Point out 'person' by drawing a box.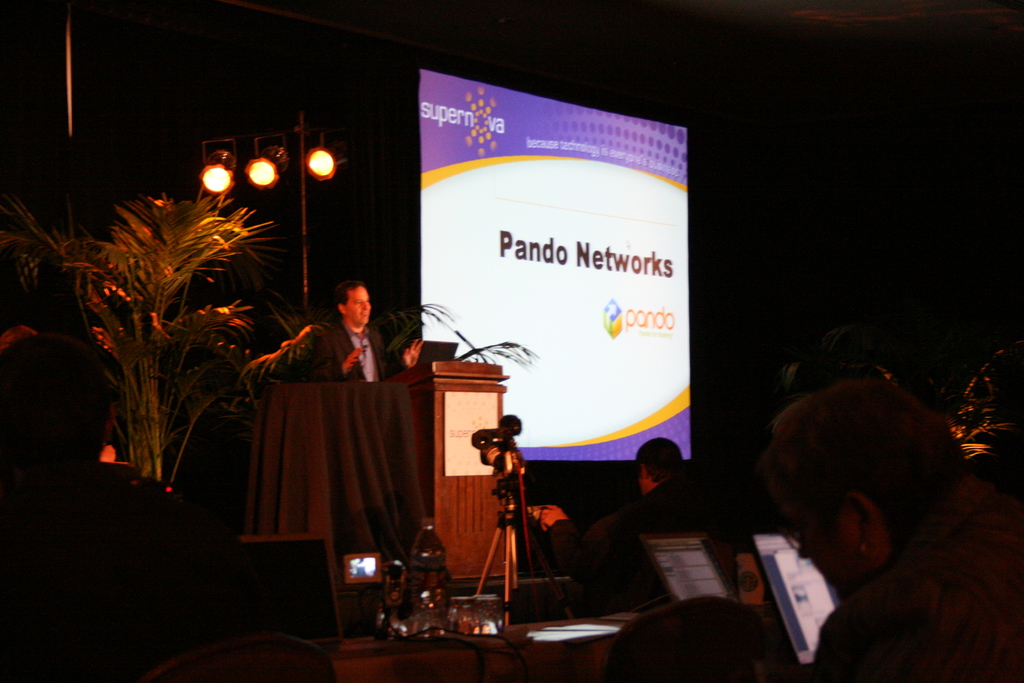
{"x1": 621, "y1": 438, "x2": 752, "y2": 602}.
